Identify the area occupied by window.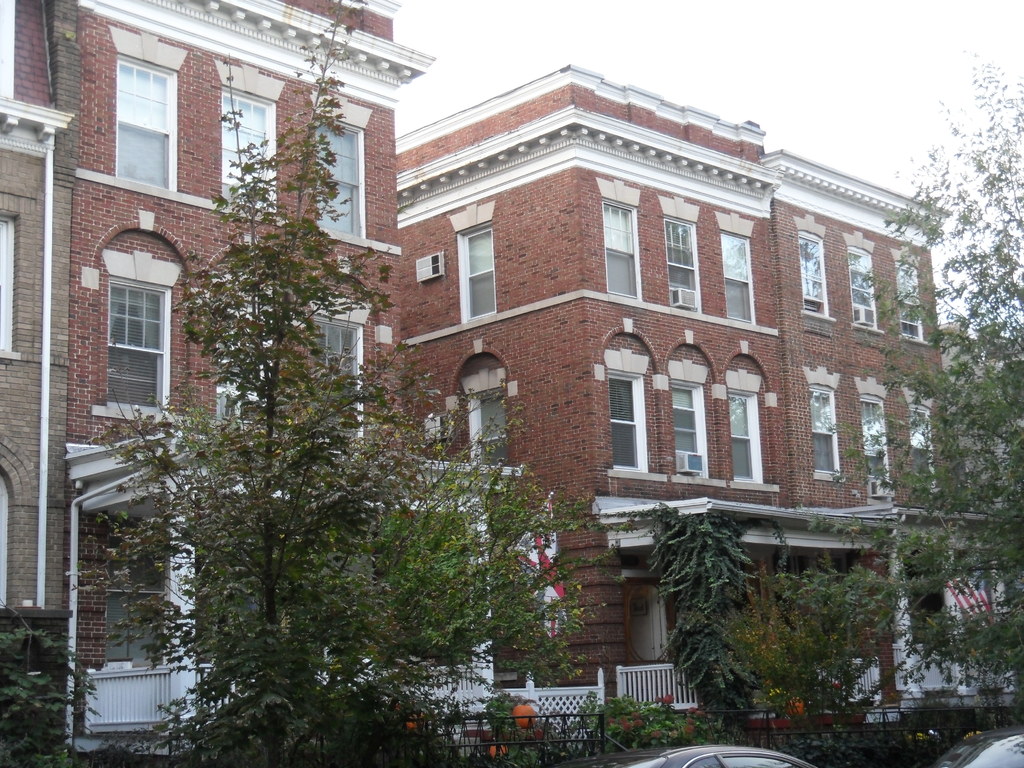
Area: pyautogui.locateOnScreen(588, 173, 645, 308).
